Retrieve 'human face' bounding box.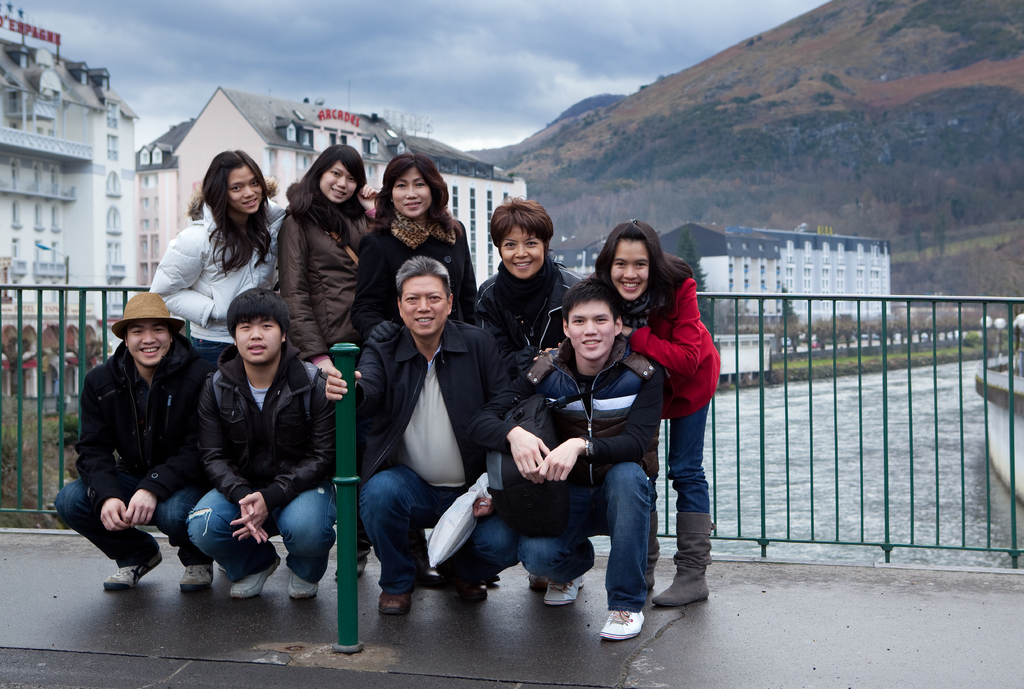
Bounding box: rect(397, 271, 461, 337).
